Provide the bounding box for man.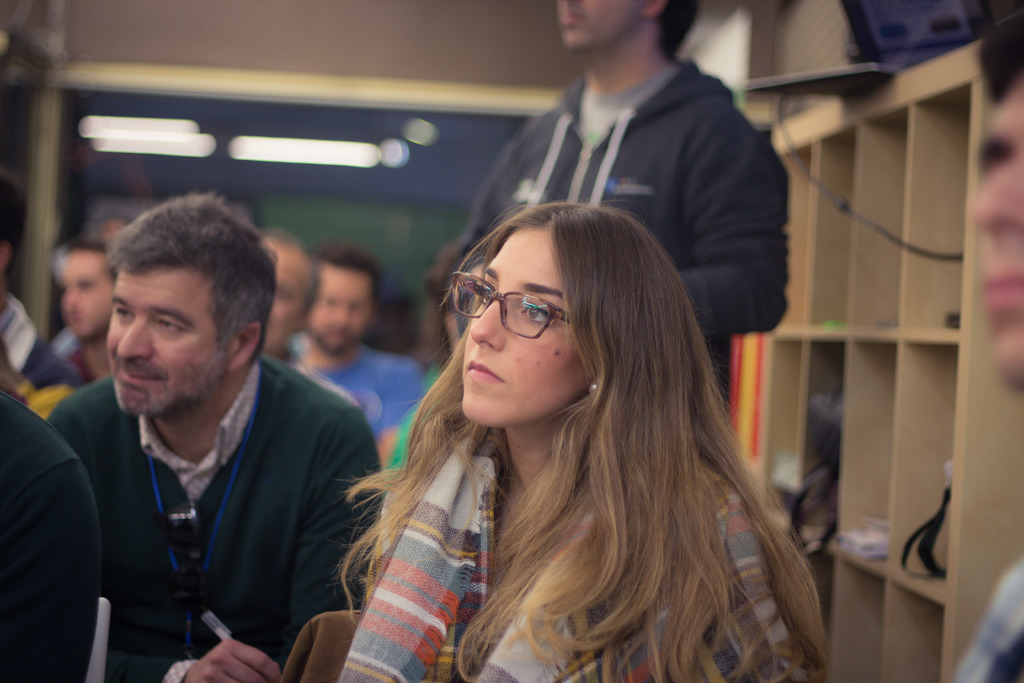
{"x1": 456, "y1": 0, "x2": 791, "y2": 426}.
